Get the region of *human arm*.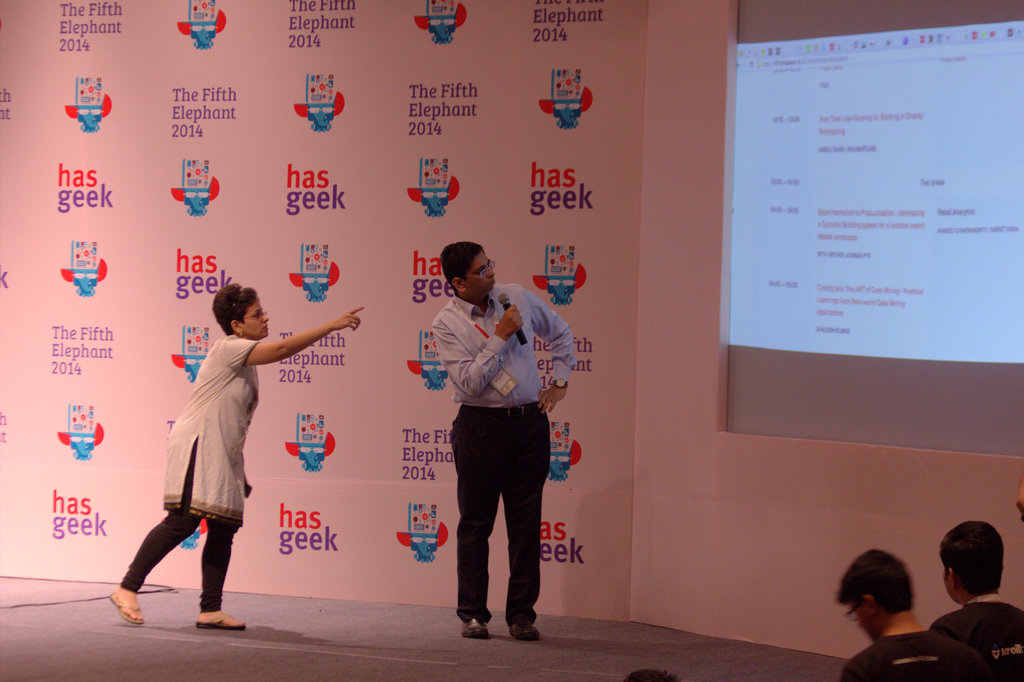
[225,323,349,379].
